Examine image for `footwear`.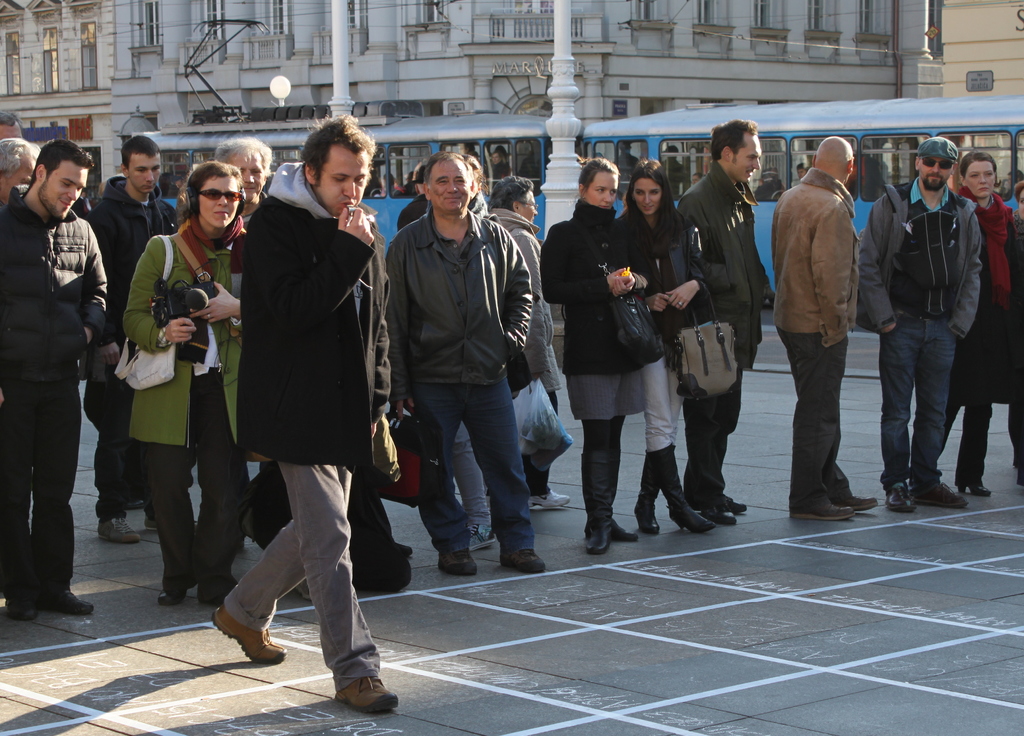
Examination result: <box>788,499,852,521</box>.
